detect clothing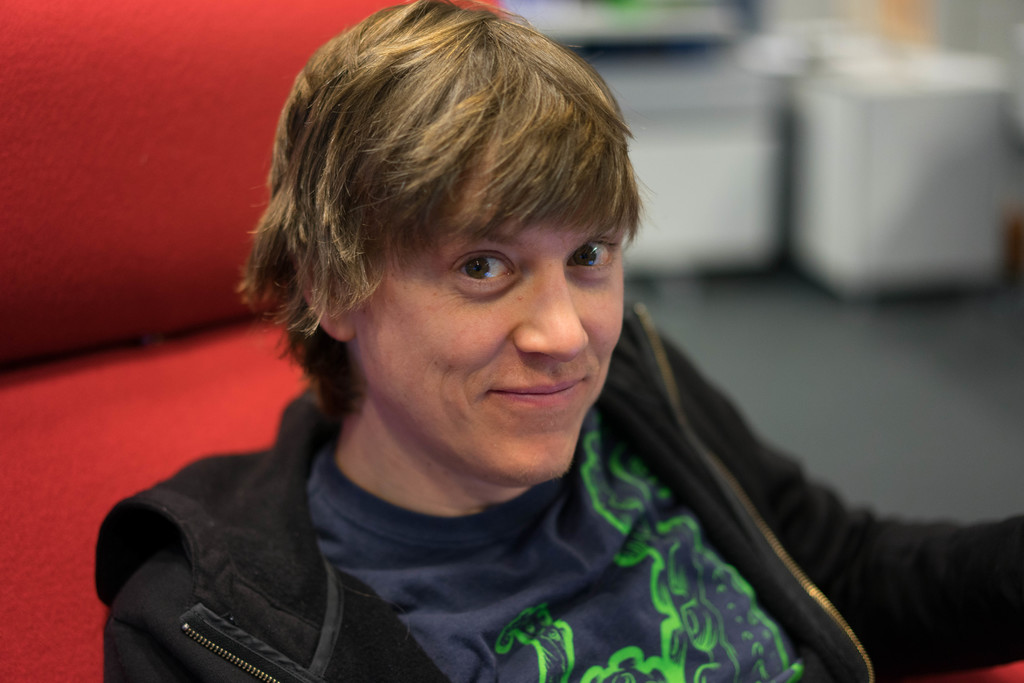
region(94, 297, 1023, 682)
